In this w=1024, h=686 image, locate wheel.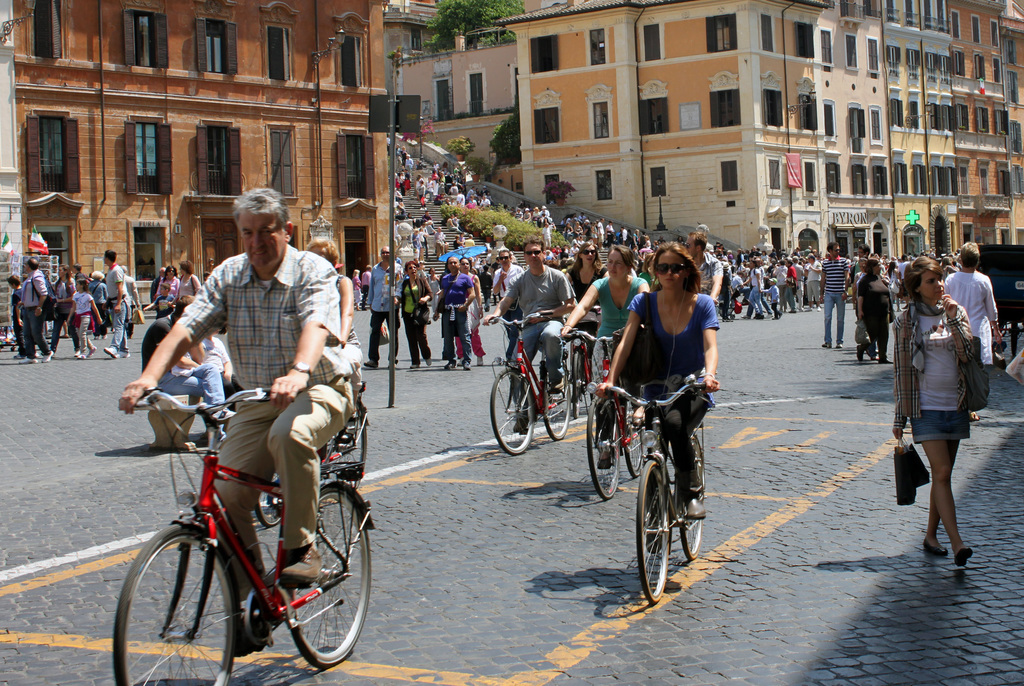
Bounding box: detection(680, 439, 698, 557).
